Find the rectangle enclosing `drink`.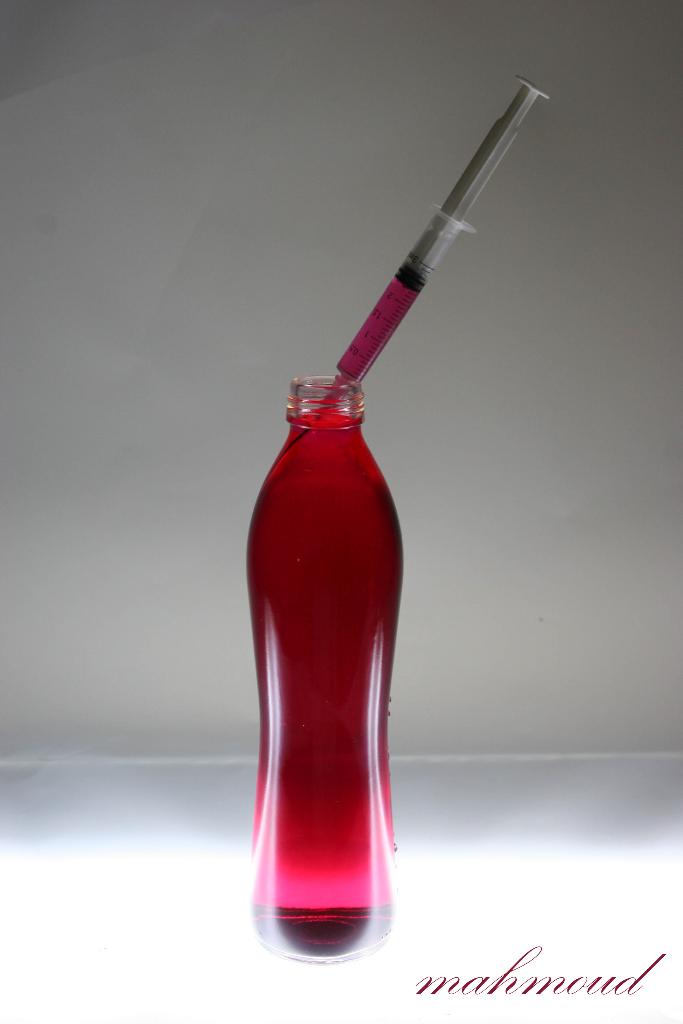
rect(248, 408, 402, 963).
